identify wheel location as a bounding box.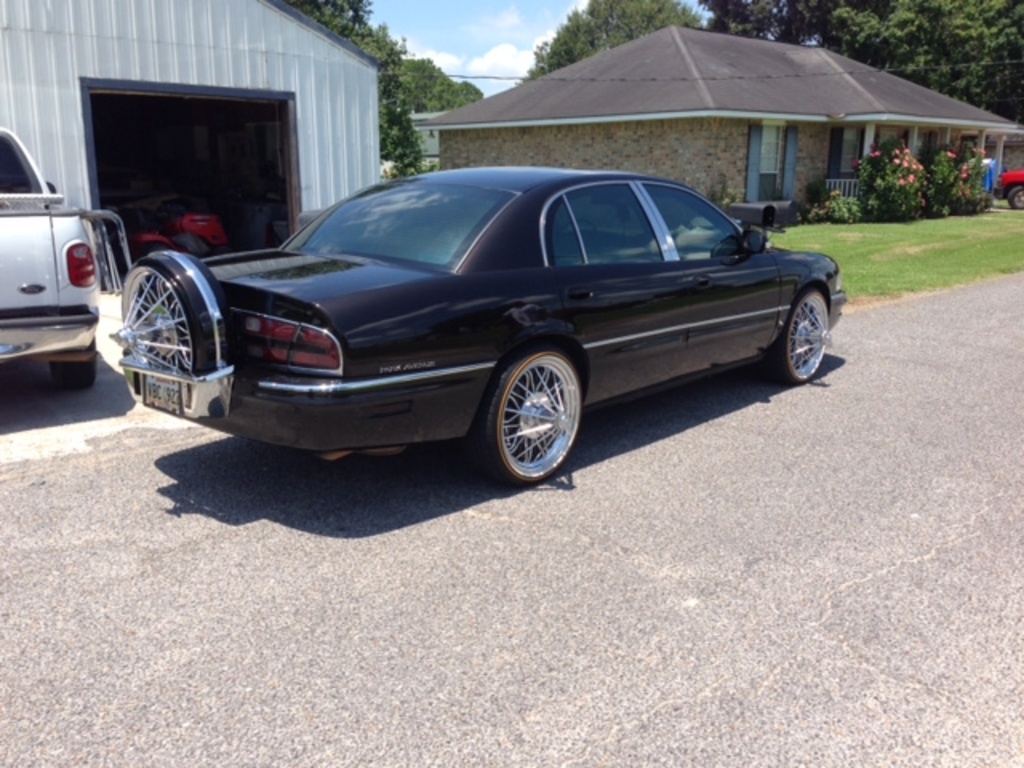
BBox(114, 251, 227, 421).
